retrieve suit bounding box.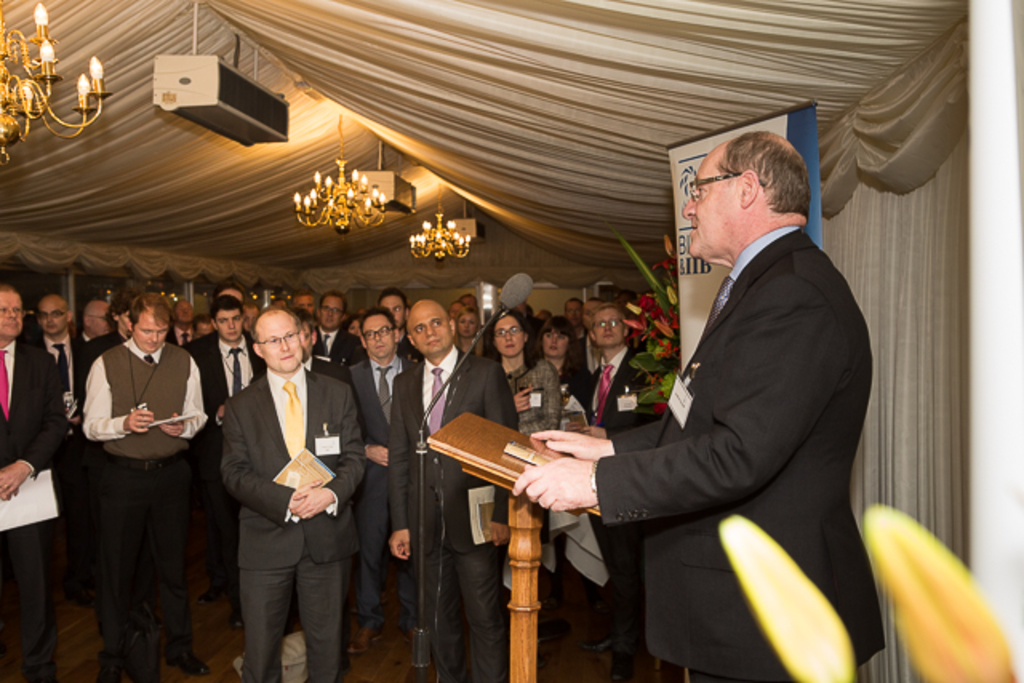
Bounding box: 376:341:510:681.
